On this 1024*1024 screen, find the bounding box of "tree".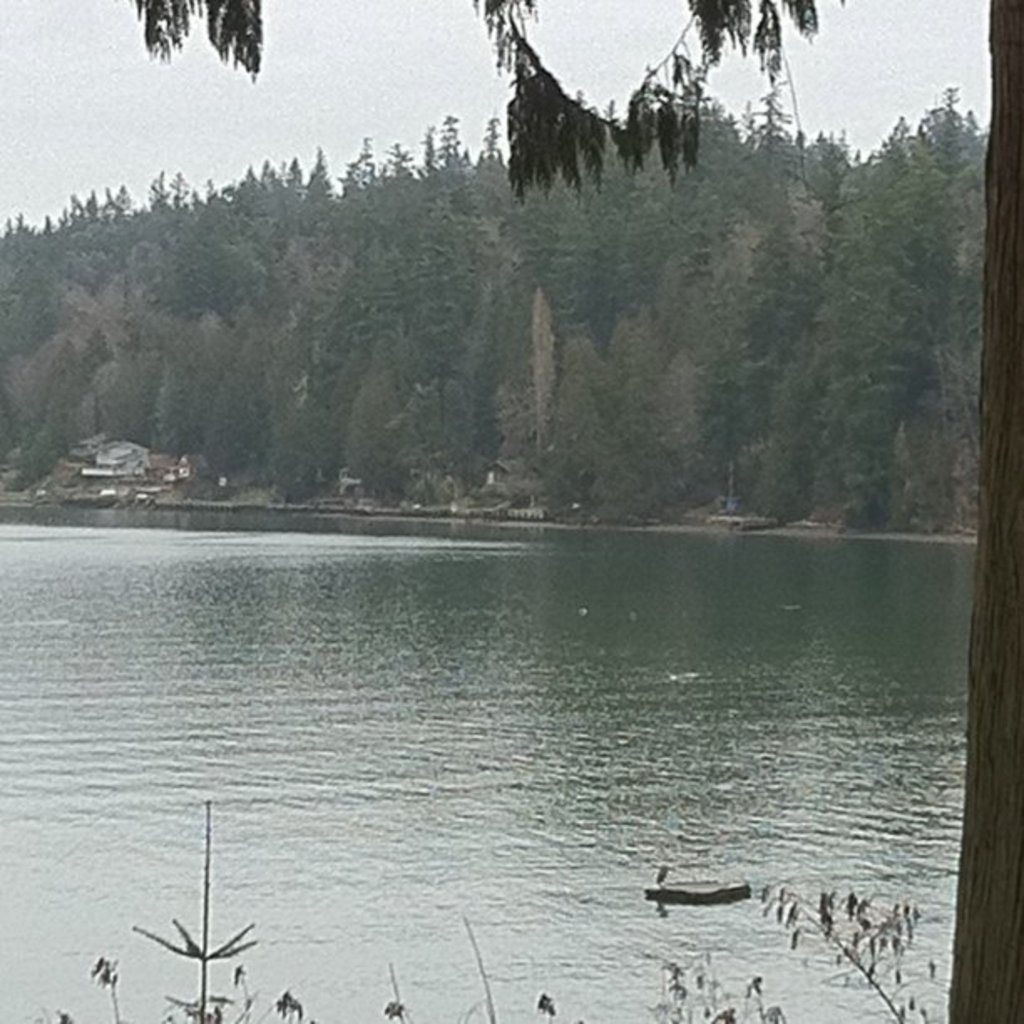
Bounding box: {"left": 139, "top": 0, "right": 815, "bottom": 221}.
